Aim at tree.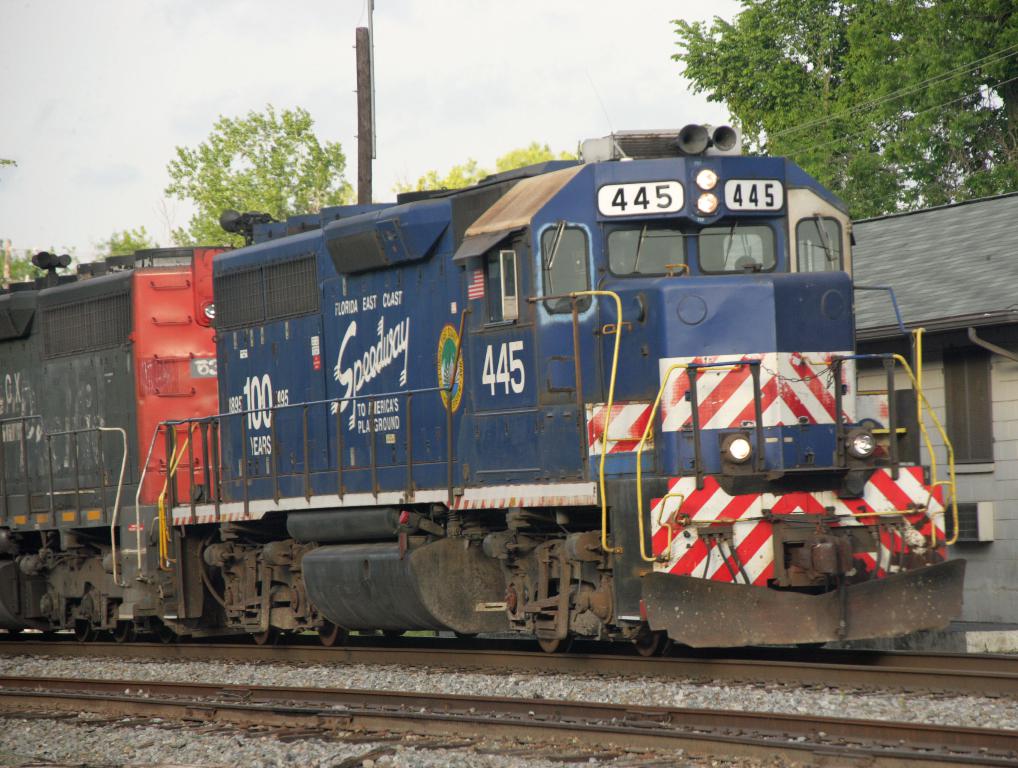
Aimed at 155,100,352,249.
